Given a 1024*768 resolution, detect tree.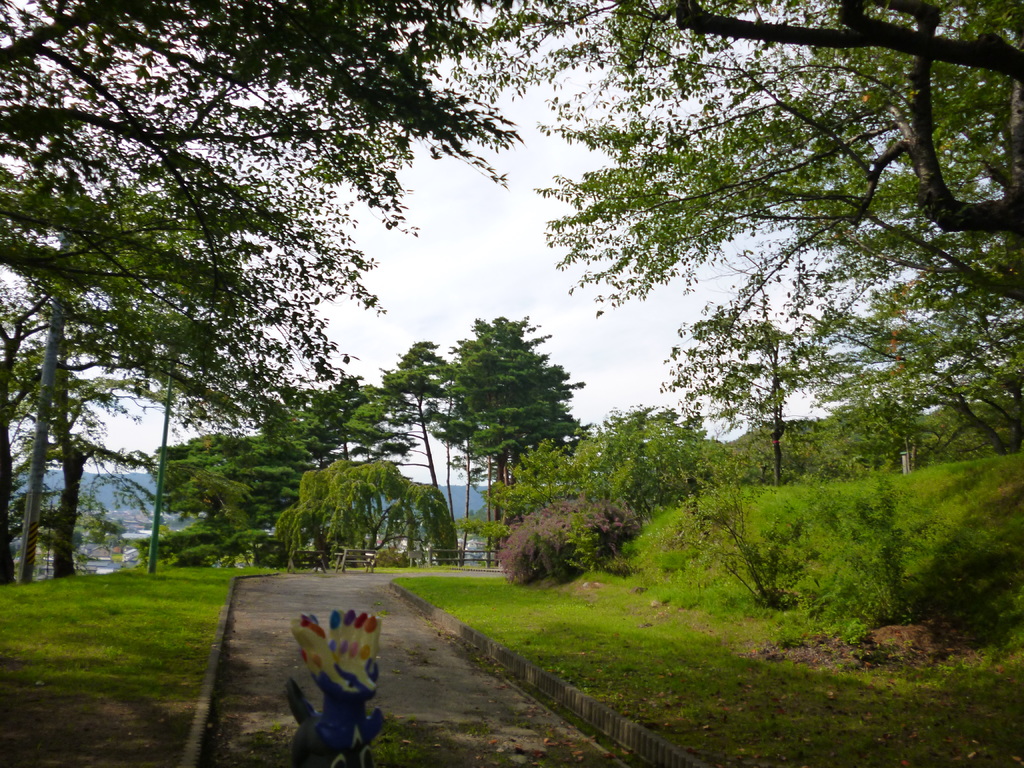
Rect(479, 399, 728, 534).
